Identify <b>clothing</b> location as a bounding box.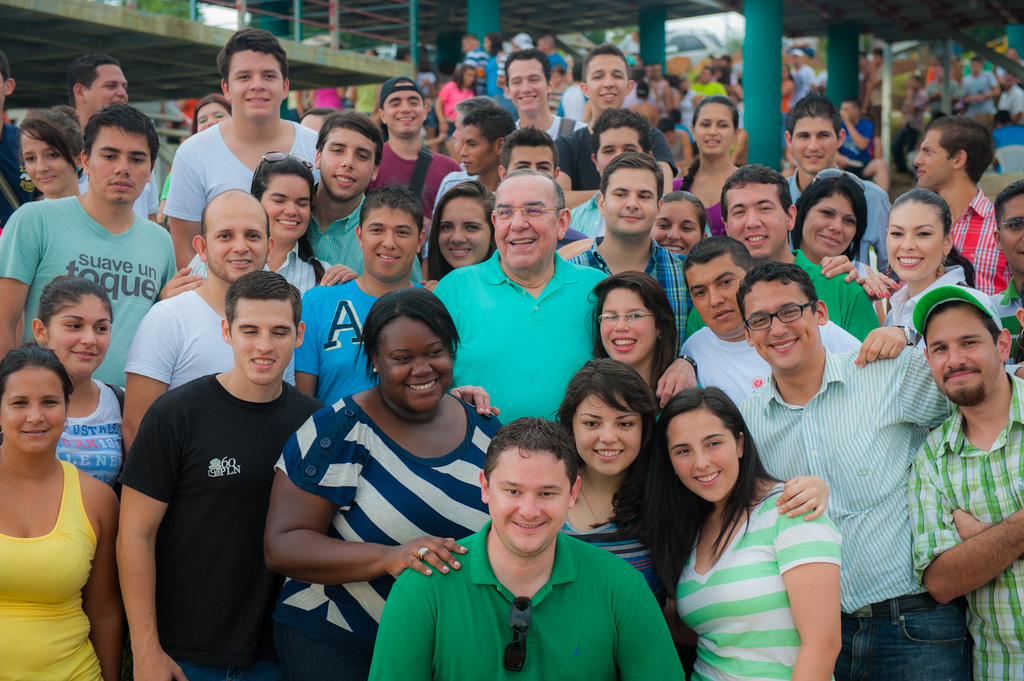
locate(0, 456, 106, 680).
